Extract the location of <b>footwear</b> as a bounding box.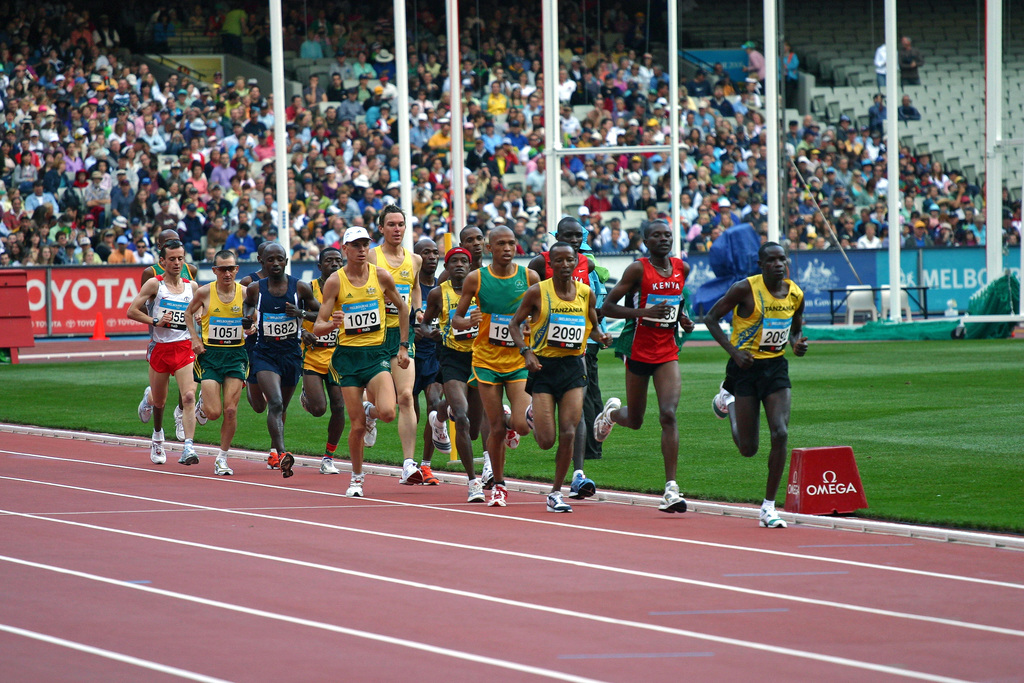
[x1=572, y1=469, x2=600, y2=498].
